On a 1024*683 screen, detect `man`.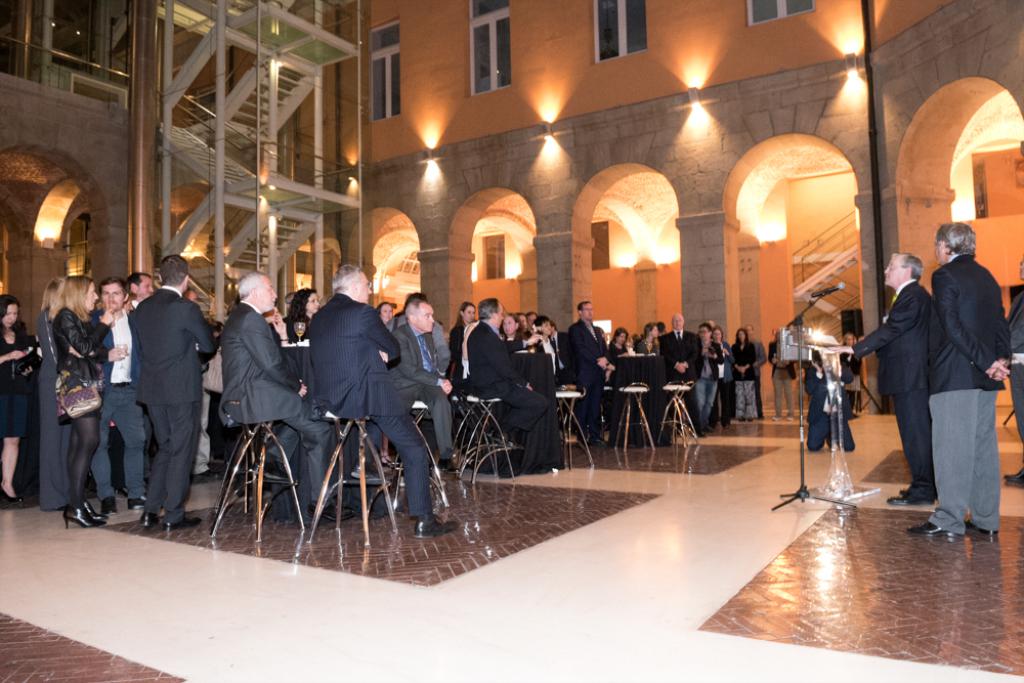
crop(388, 294, 467, 471).
